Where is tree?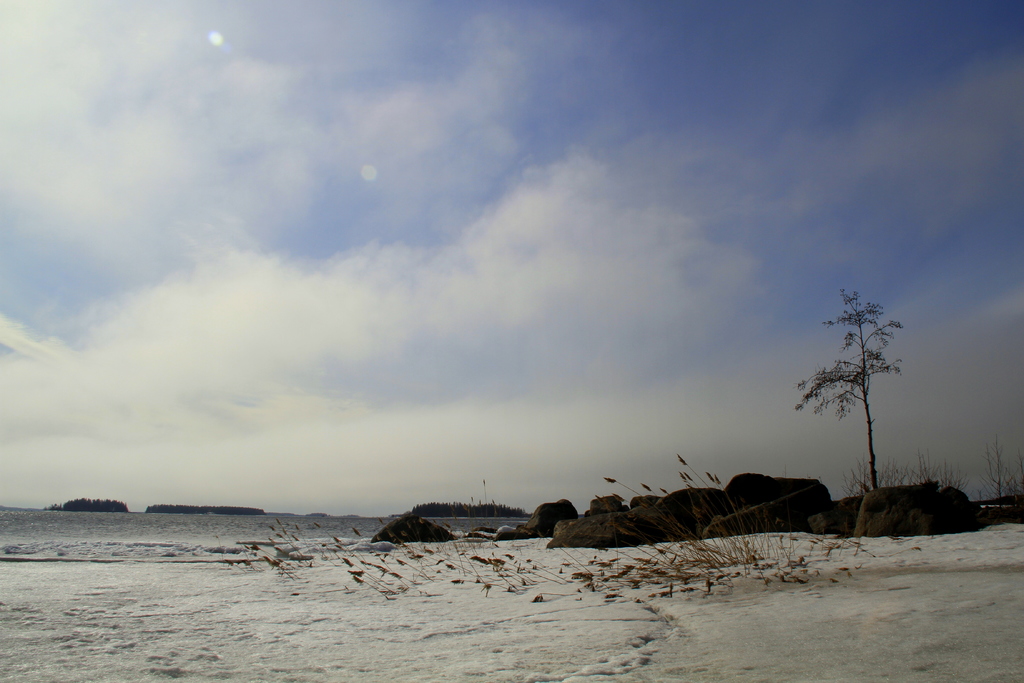
locate(794, 285, 916, 504).
